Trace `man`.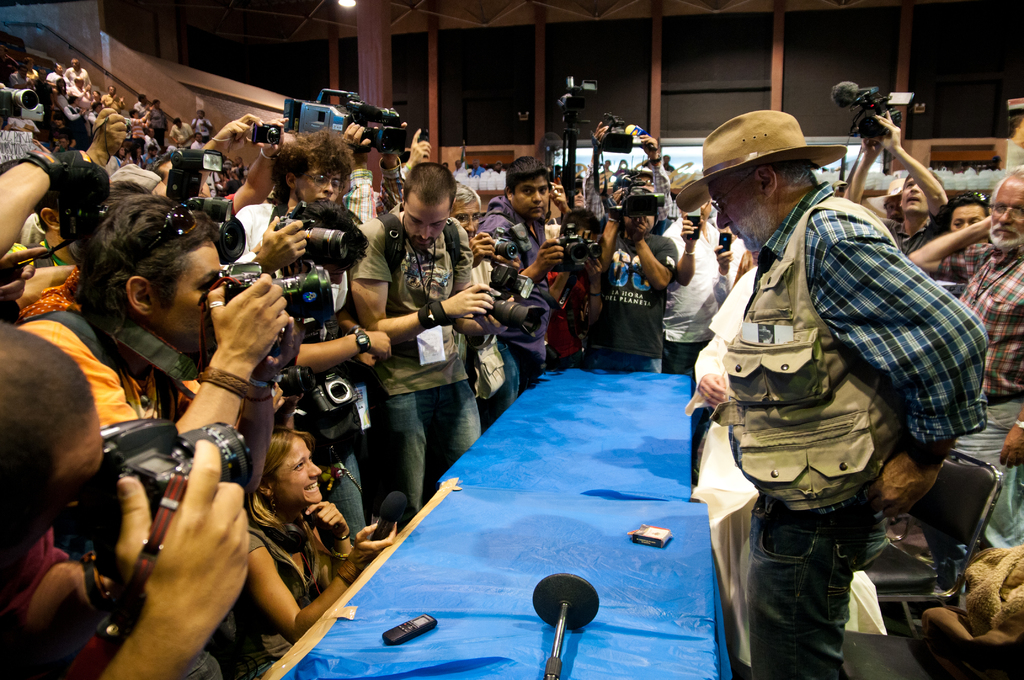
Traced to 662 195 720 373.
